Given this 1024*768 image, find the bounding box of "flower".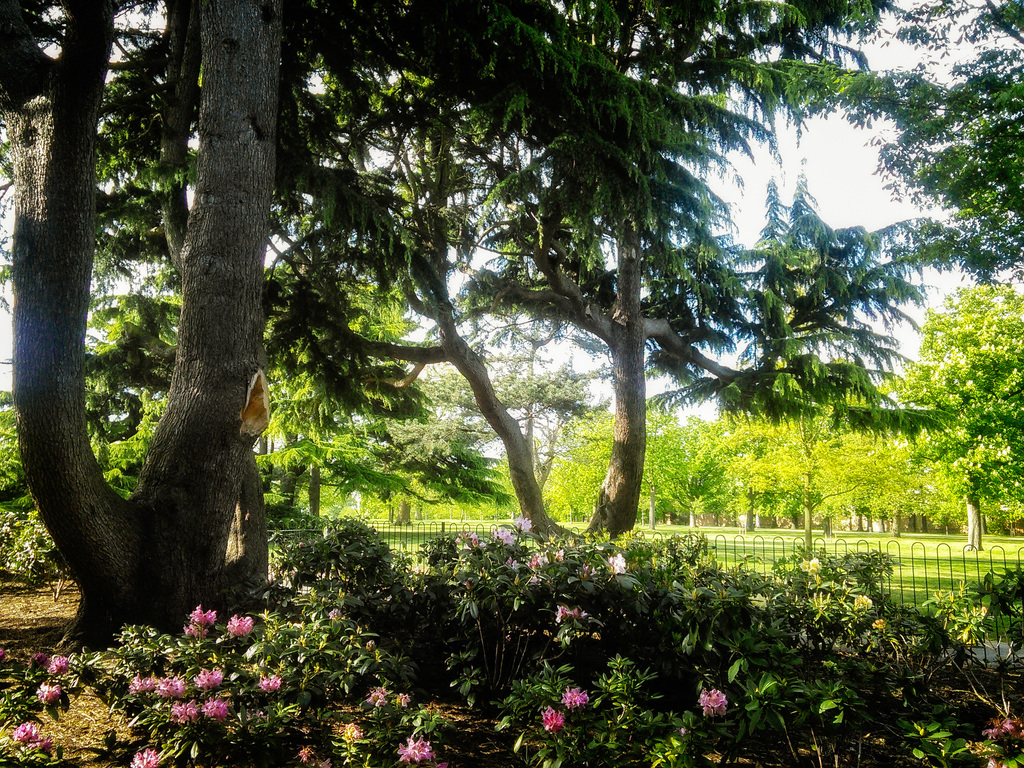
x1=13 y1=716 x2=40 y2=743.
